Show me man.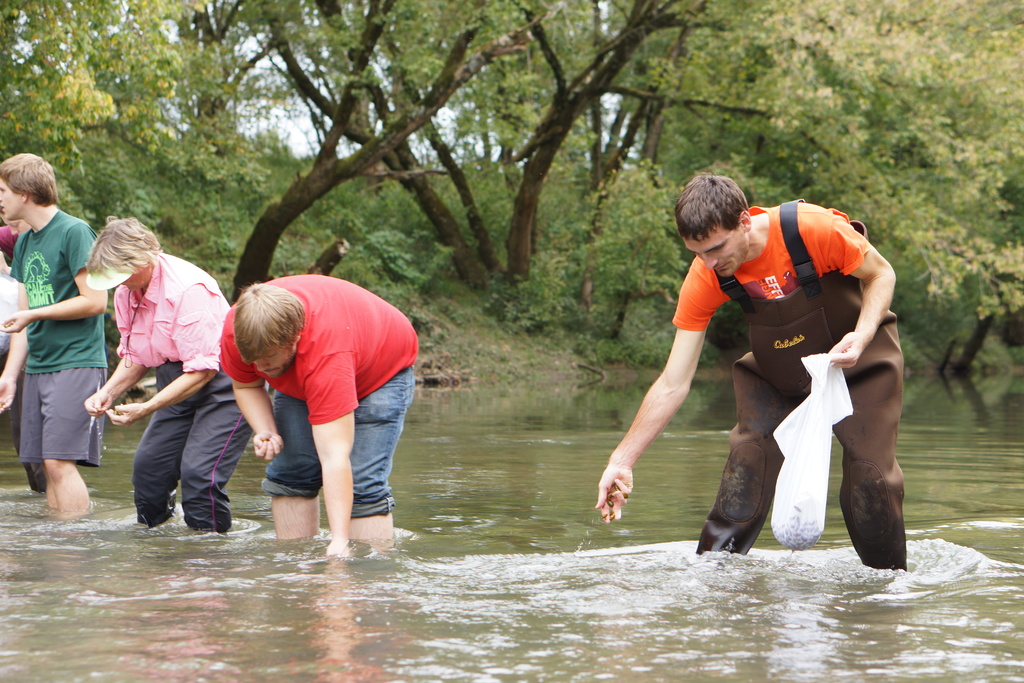
man is here: region(229, 272, 418, 566).
